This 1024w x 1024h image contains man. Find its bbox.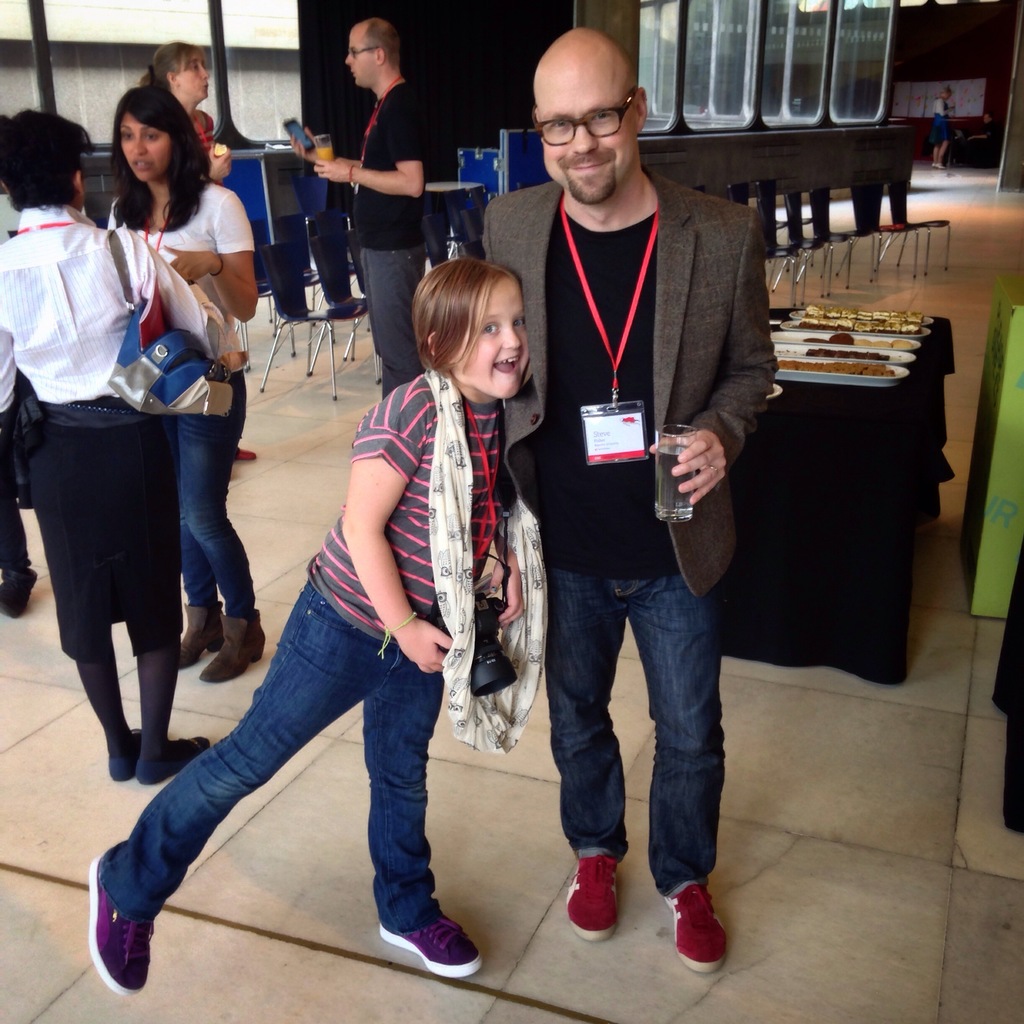
(311, 15, 430, 400).
